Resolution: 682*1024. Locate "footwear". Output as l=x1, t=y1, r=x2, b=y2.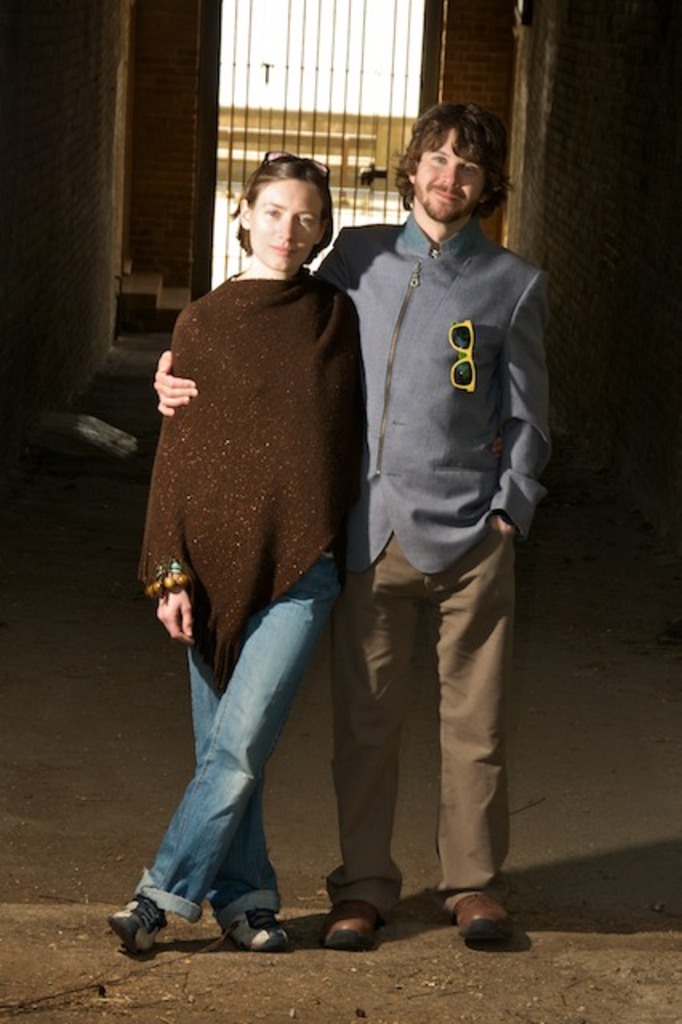
l=453, t=893, r=517, b=946.
